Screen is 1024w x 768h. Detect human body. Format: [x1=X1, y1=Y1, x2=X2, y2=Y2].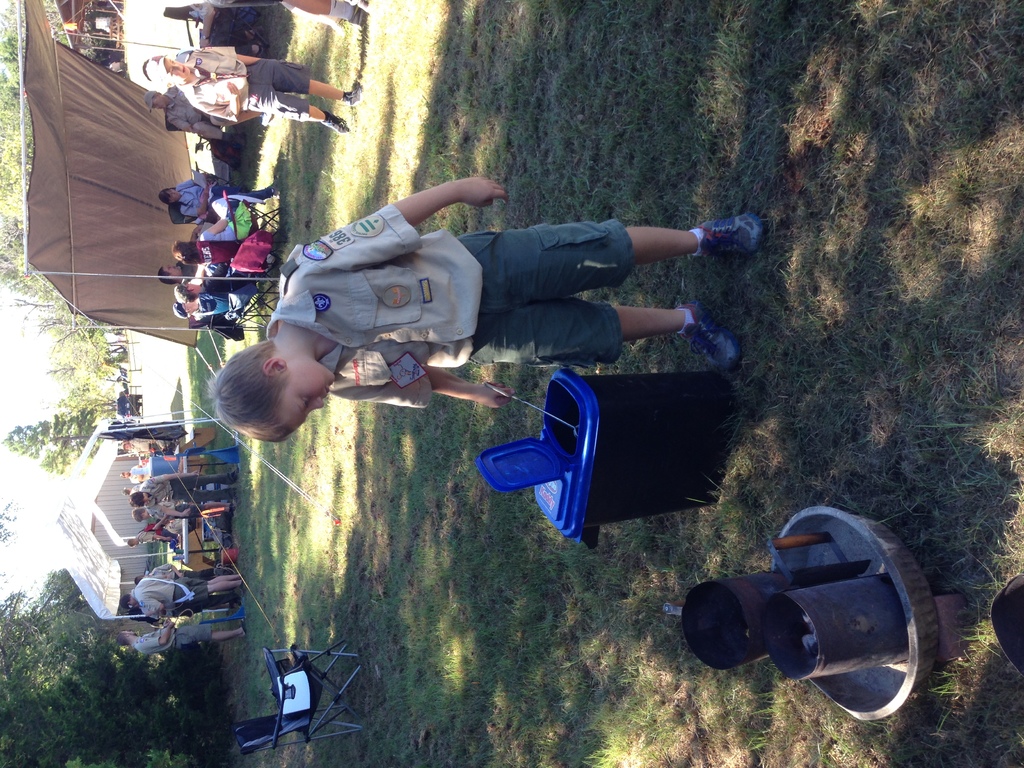
[x1=141, y1=507, x2=232, y2=519].
